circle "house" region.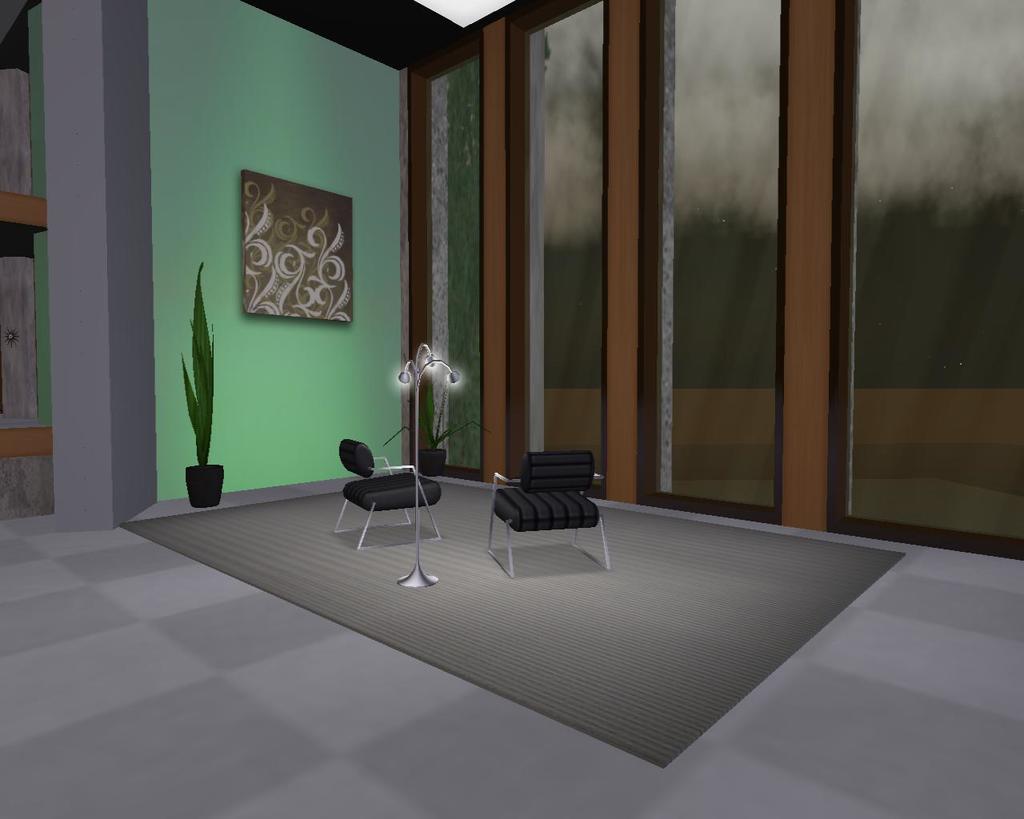
Region: <bbox>0, 0, 1018, 818</bbox>.
